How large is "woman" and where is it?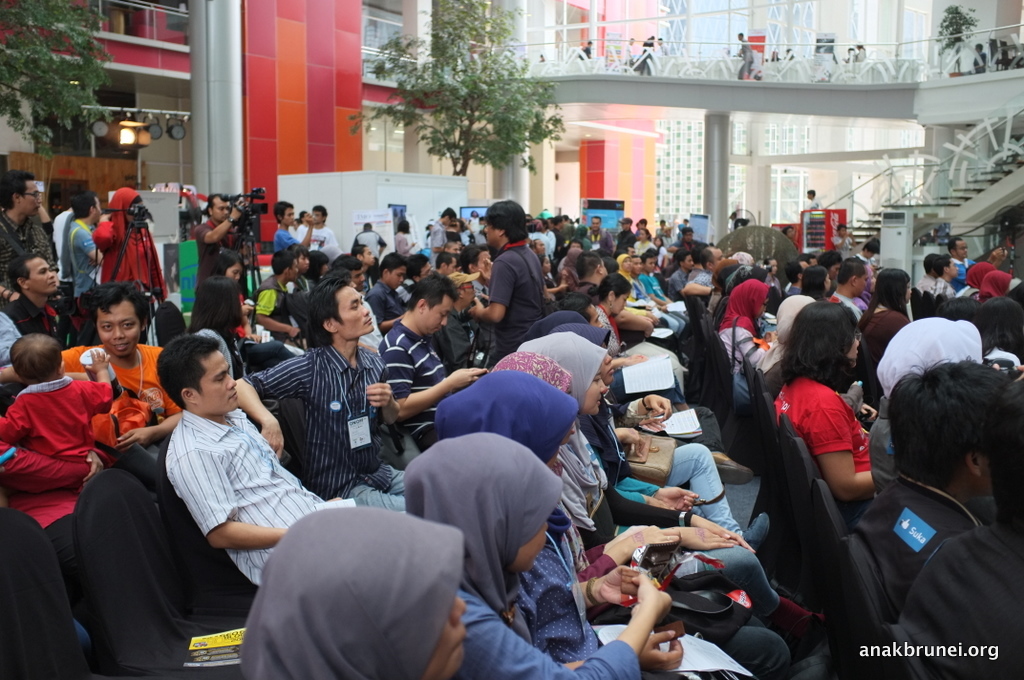
Bounding box: (387, 217, 421, 260).
